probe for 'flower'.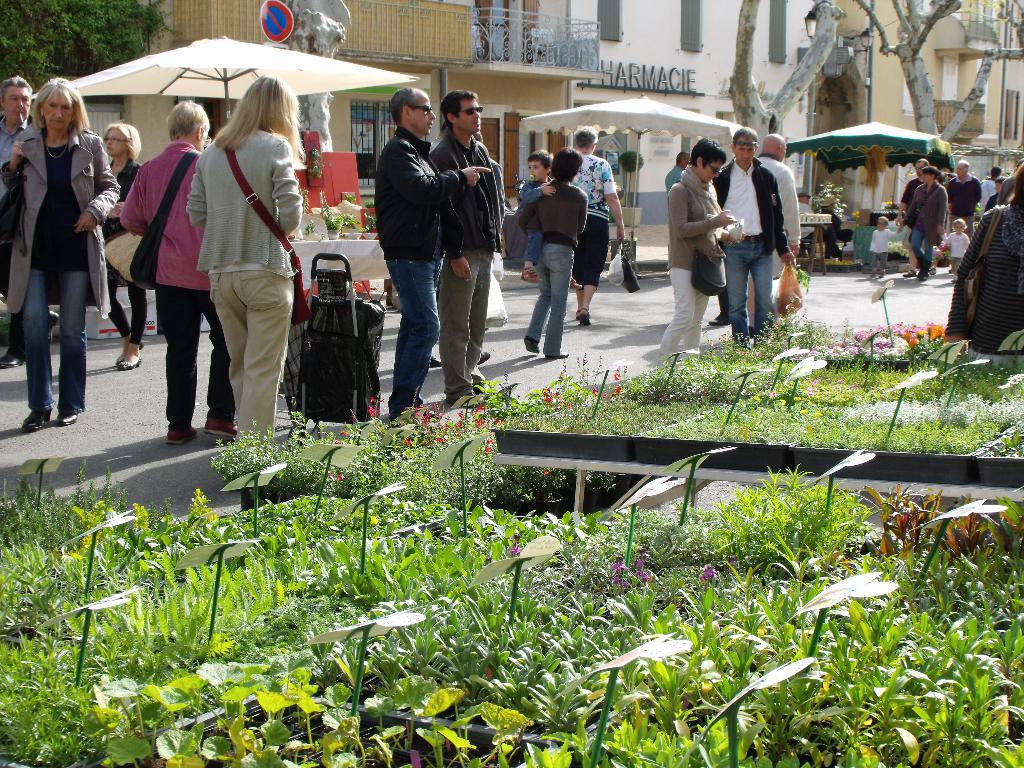
Probe result: 335/474/342/483.
